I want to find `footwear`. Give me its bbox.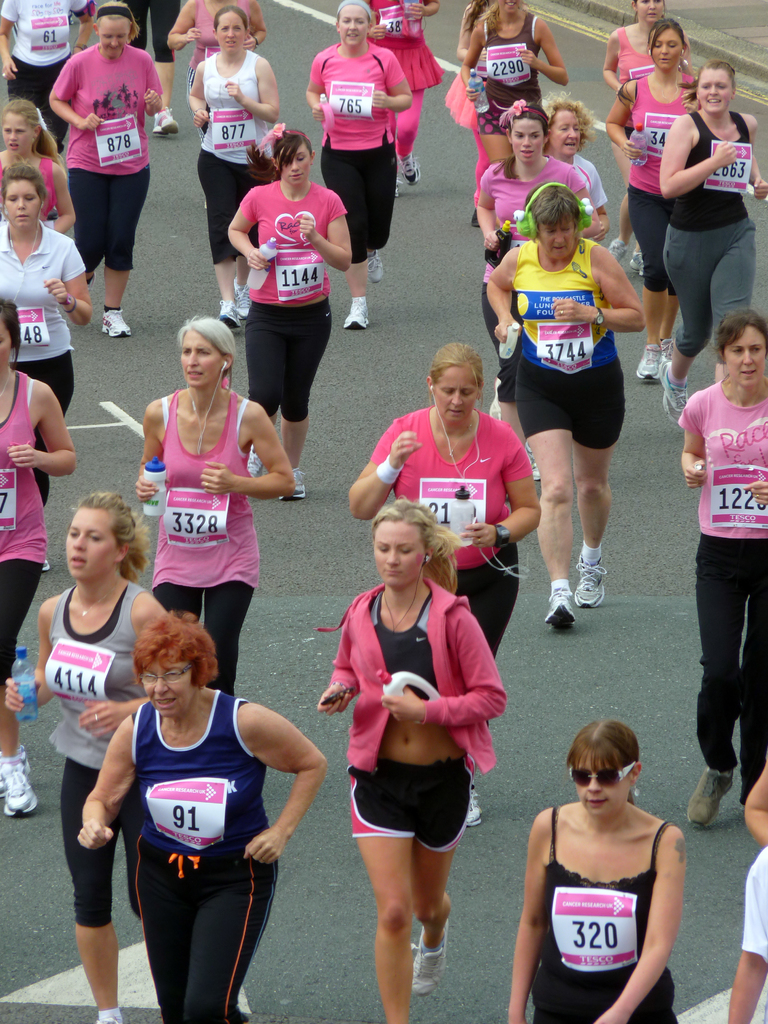
(42, 561, 51, 573).
